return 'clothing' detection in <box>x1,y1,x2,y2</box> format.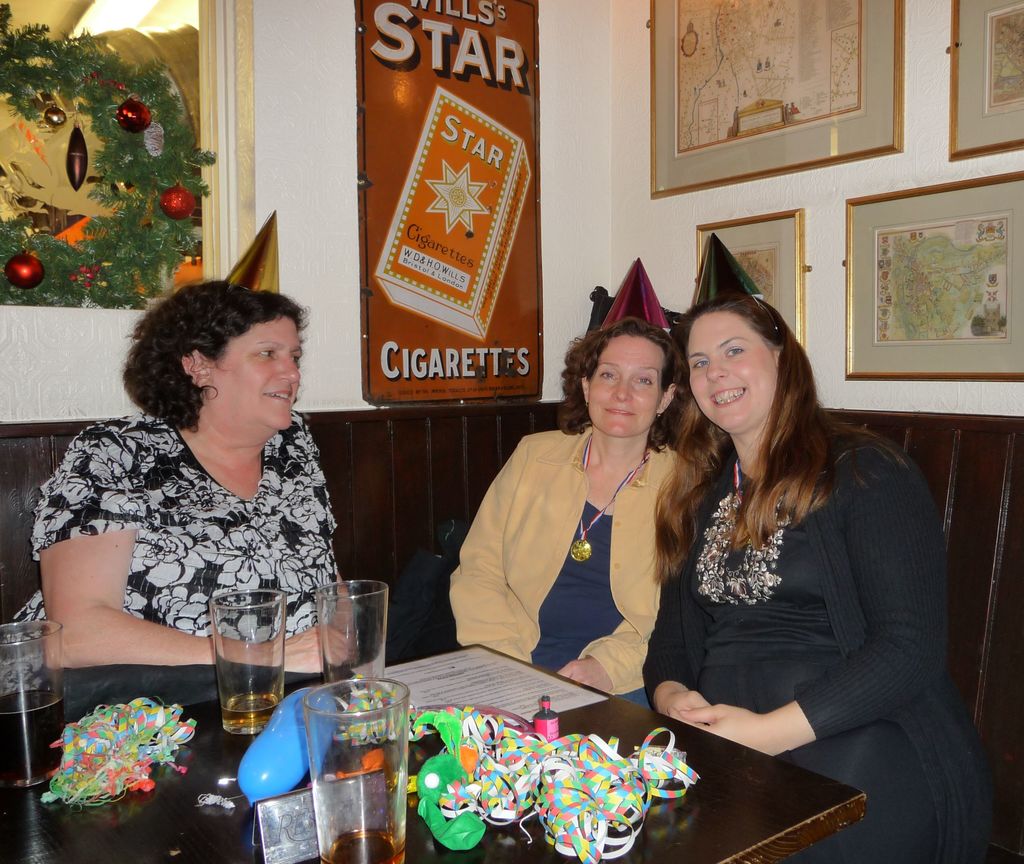
<box>0,409,342,722</box>.
